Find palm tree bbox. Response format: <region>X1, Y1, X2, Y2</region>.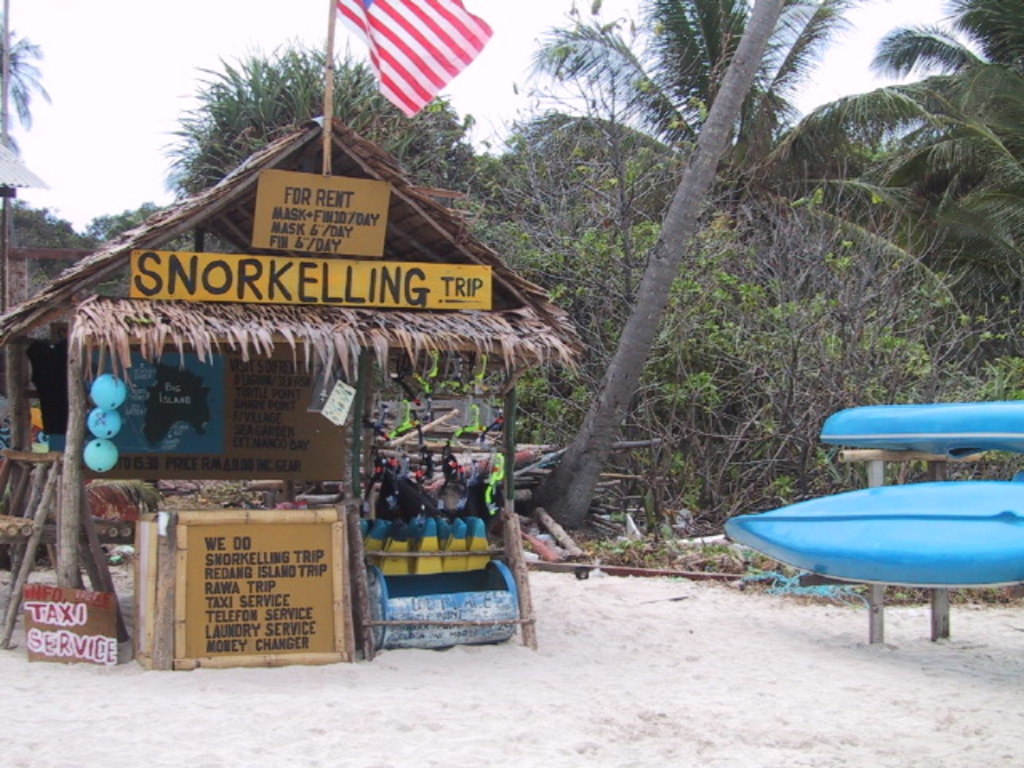
<region>778, 0, 1022, 357</region>.
